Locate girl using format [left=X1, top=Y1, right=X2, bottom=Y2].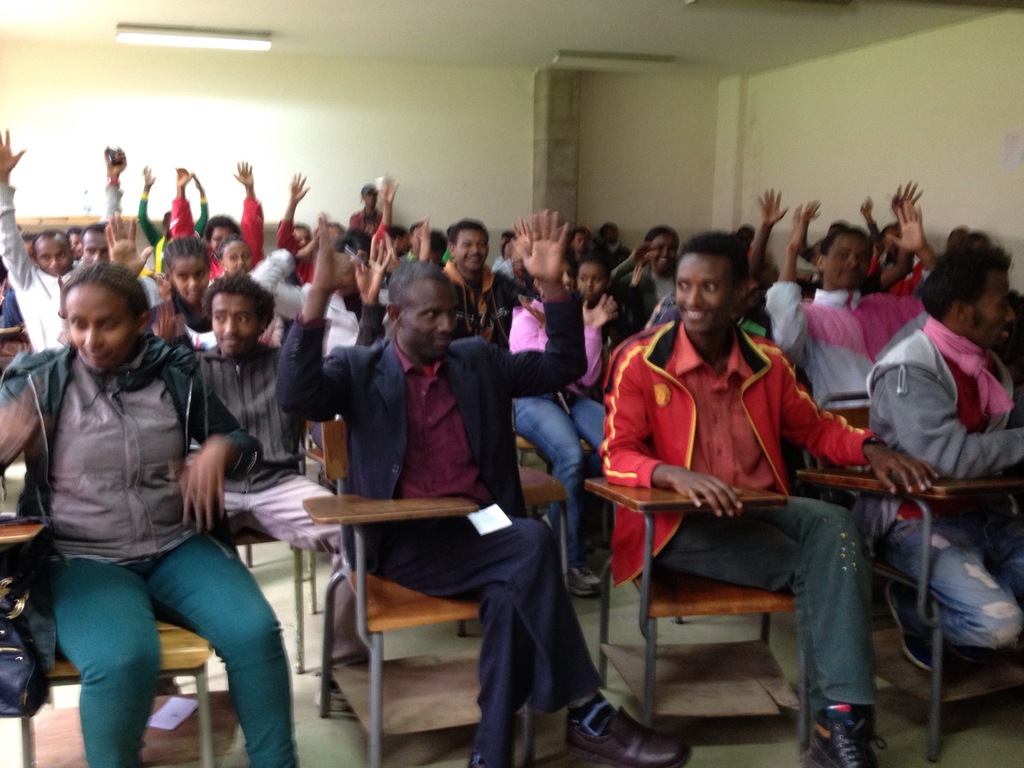
[left=144, top=236, right=218, bottom=348].
